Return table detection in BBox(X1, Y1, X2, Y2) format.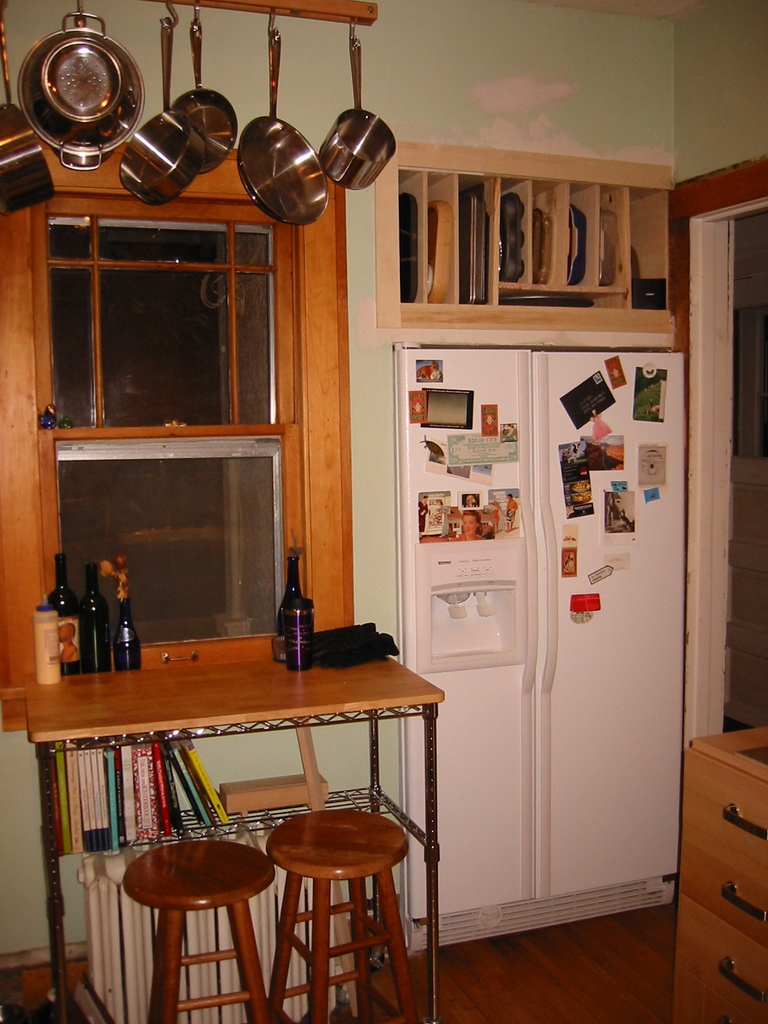
BBox(18, 664, 449, 1023).
